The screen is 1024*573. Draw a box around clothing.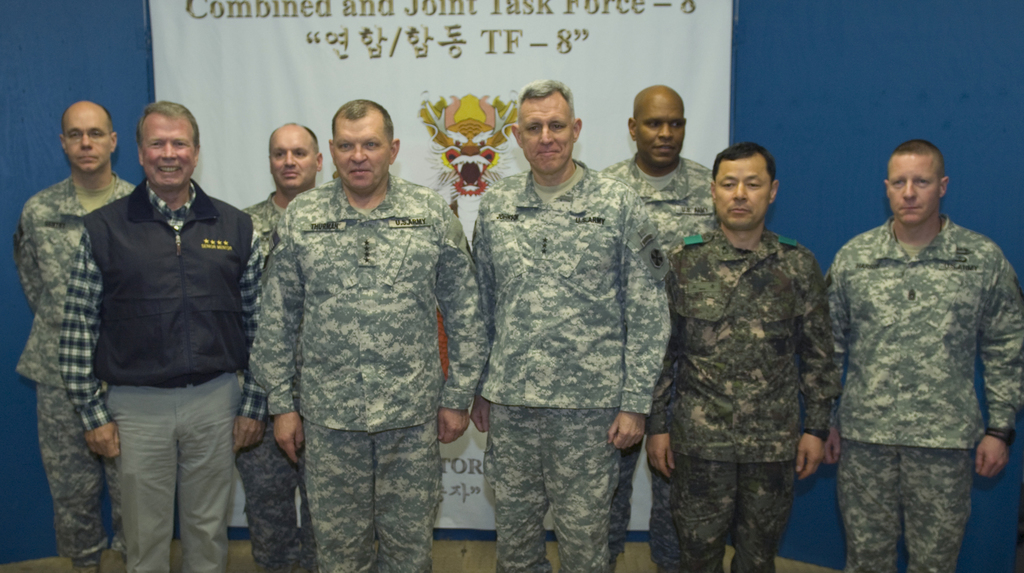
[left=230, top=192, right=321, bottom=572].
